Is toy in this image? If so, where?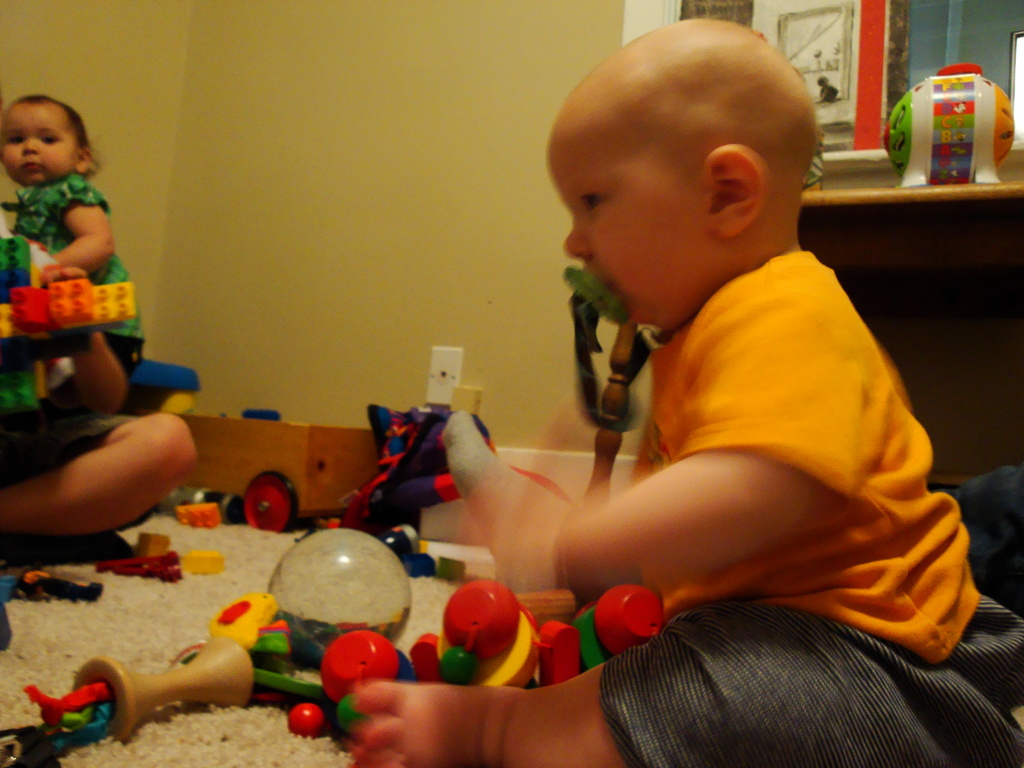
Yes, at crop(186, 547, 225, 572).
